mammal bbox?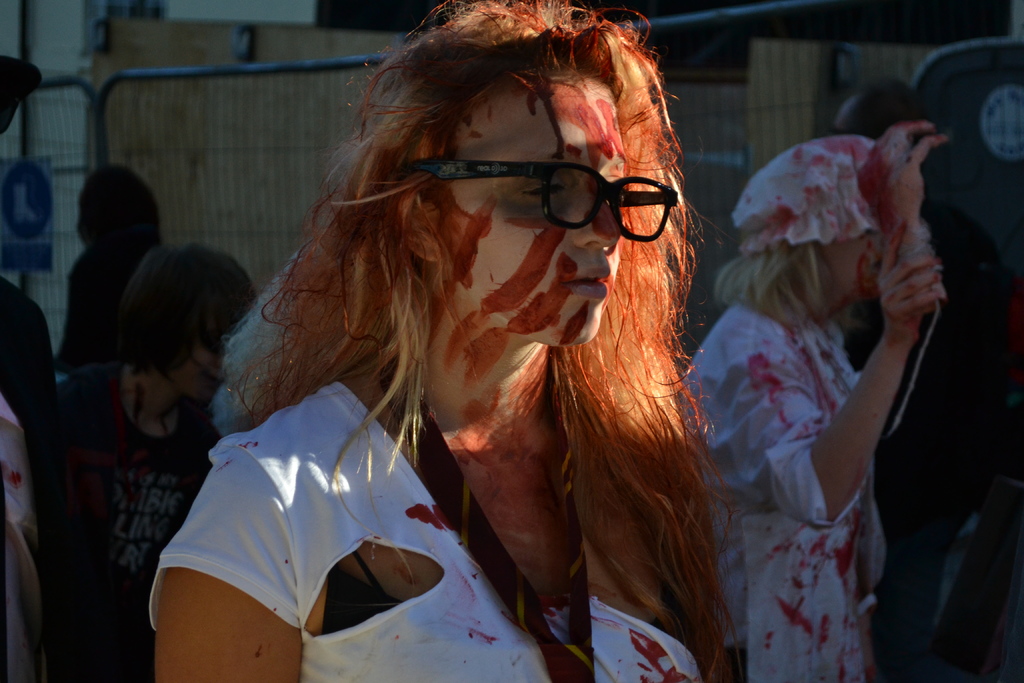
left=66, top=242, right=266, bottom=682
